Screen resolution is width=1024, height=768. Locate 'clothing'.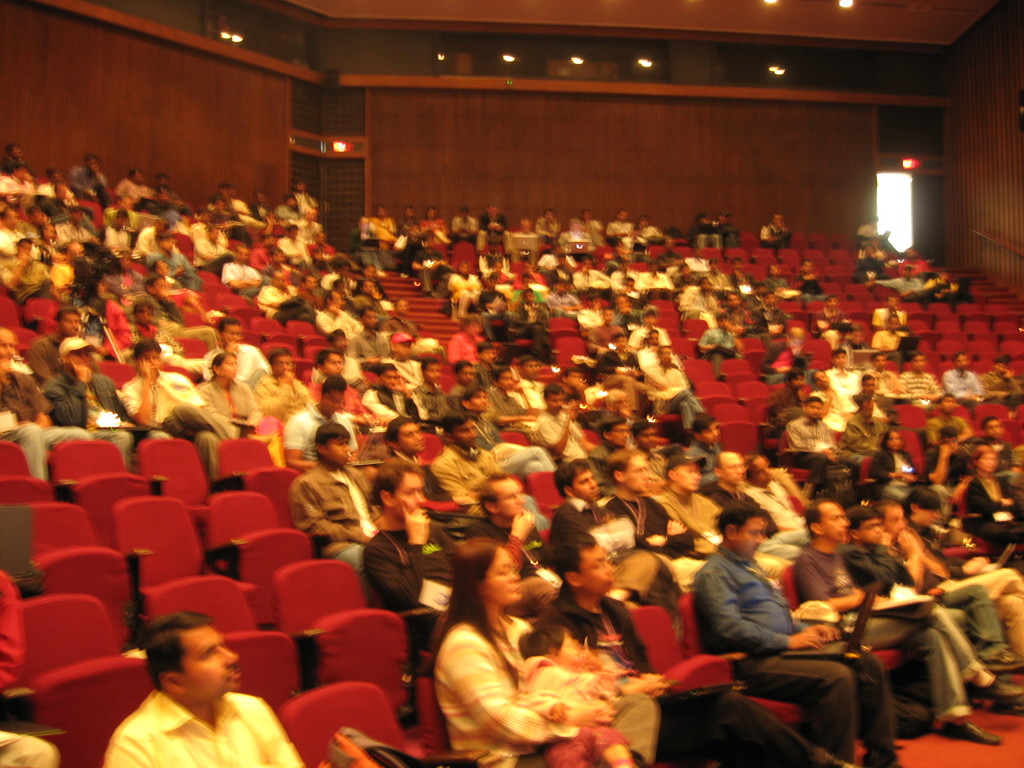
l=109, t=365, r=218, b=468.
